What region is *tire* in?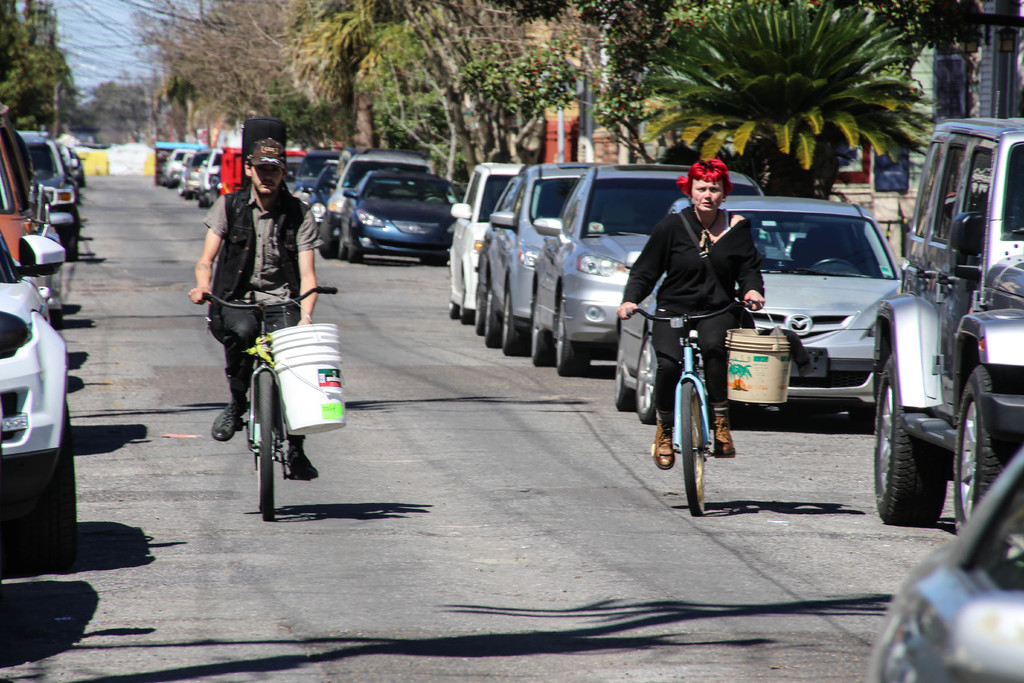
crop(316, 214, 335, 260).
